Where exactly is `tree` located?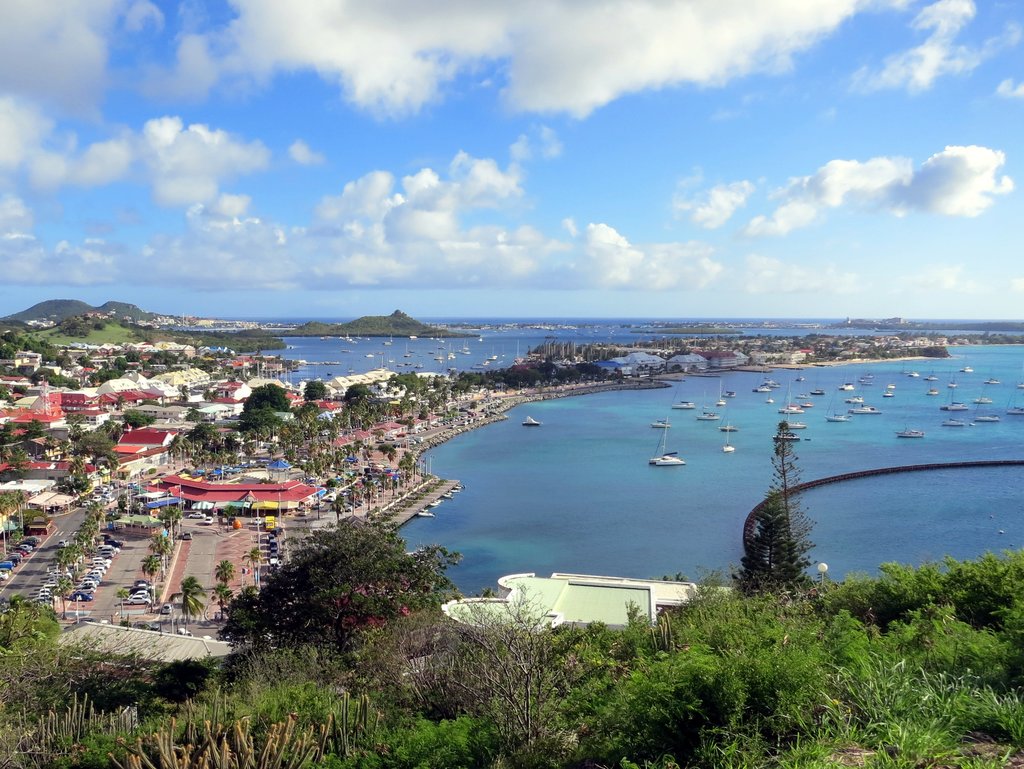
Its bounding box is 243:549:260:585.
